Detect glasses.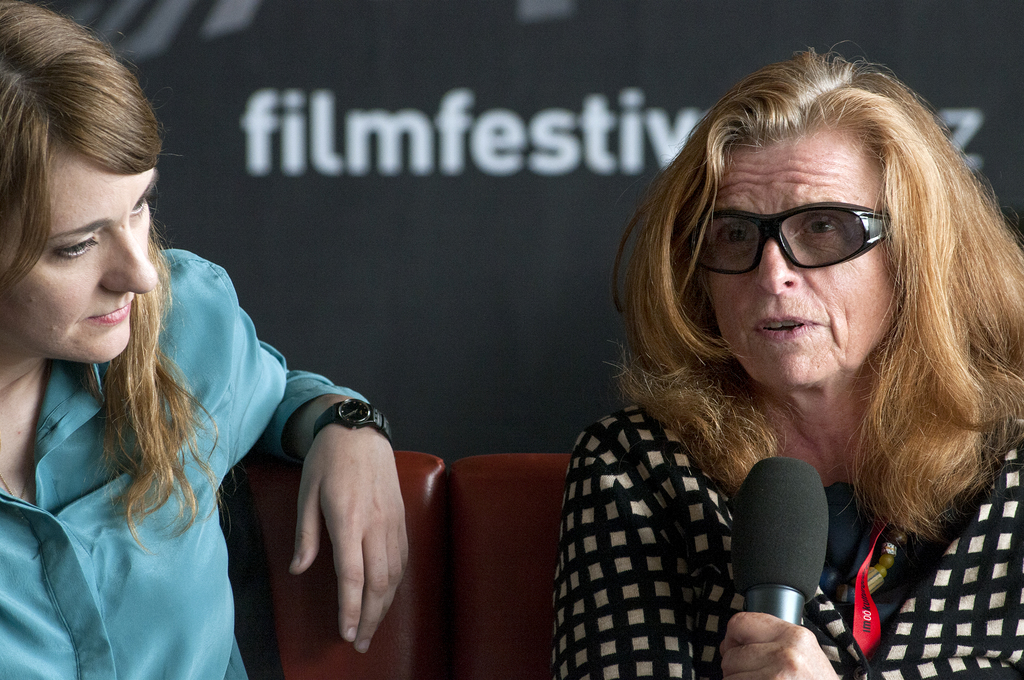
Detected at l=682, t=202, r=894, b=279.
